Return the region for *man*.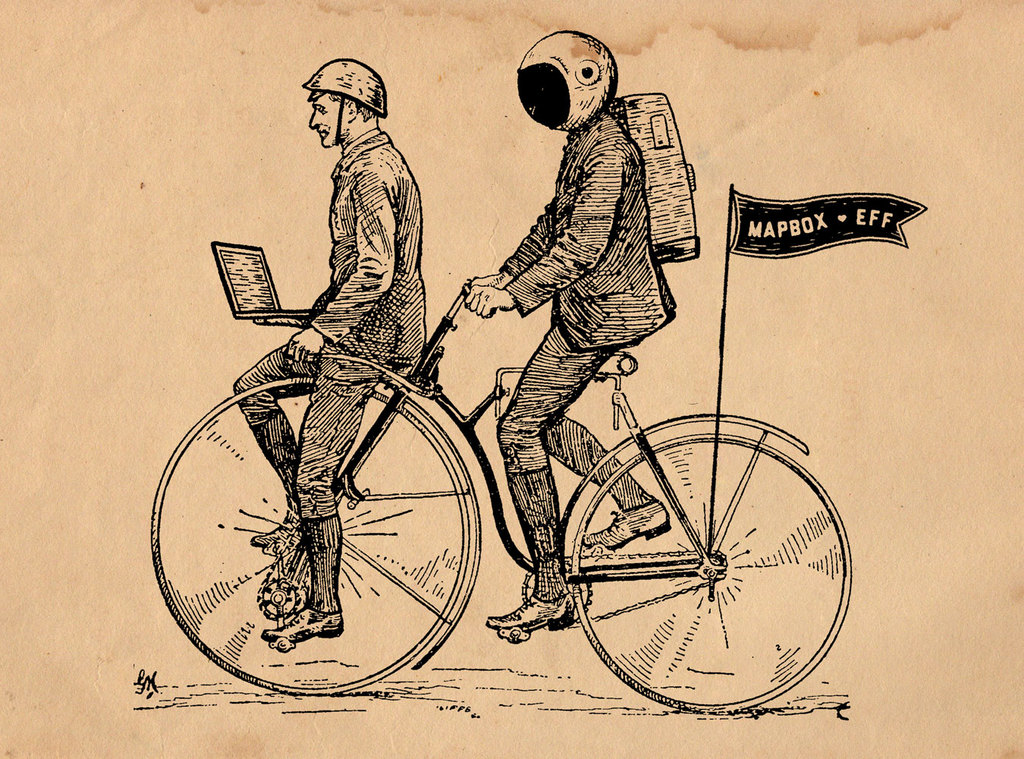
detection(436, 33, 714, 600).
